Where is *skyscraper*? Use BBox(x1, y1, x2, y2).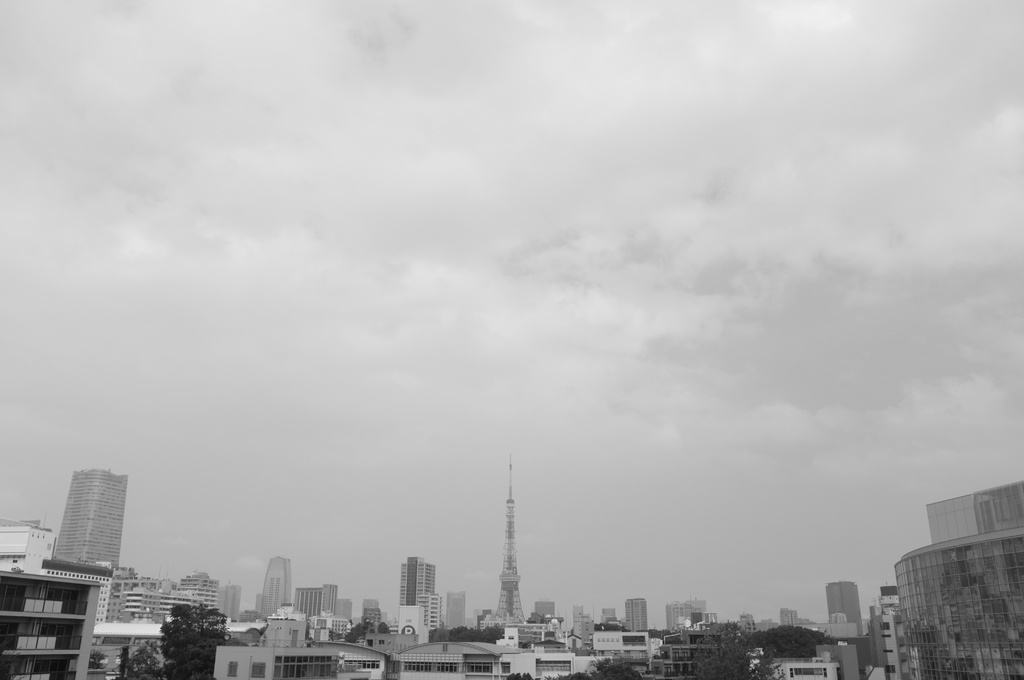
BBox(629, 594, 654, 641).
